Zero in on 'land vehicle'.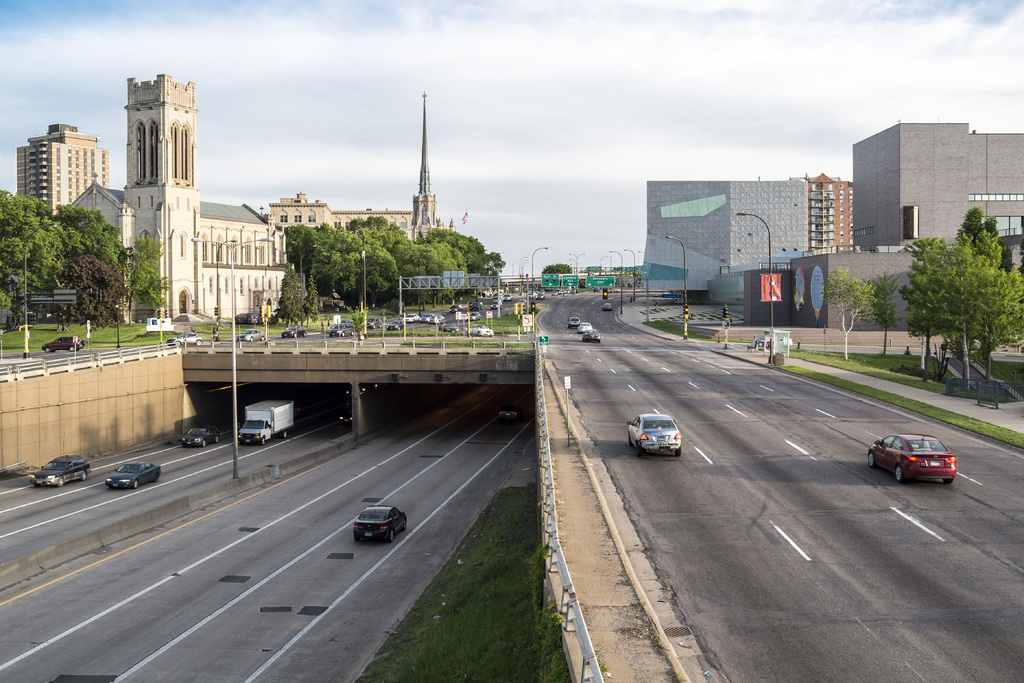
Zeroed in: select_region(335, 323, 354, 335).
